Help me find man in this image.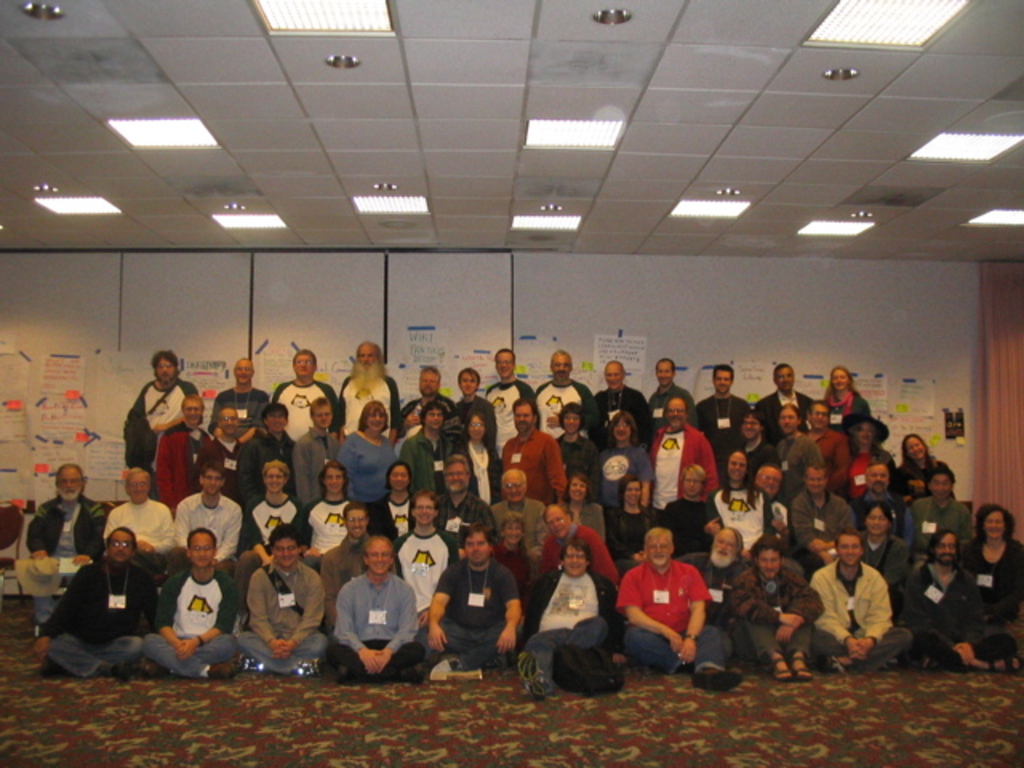
Found it: box=[752, 360, 818, 437].
